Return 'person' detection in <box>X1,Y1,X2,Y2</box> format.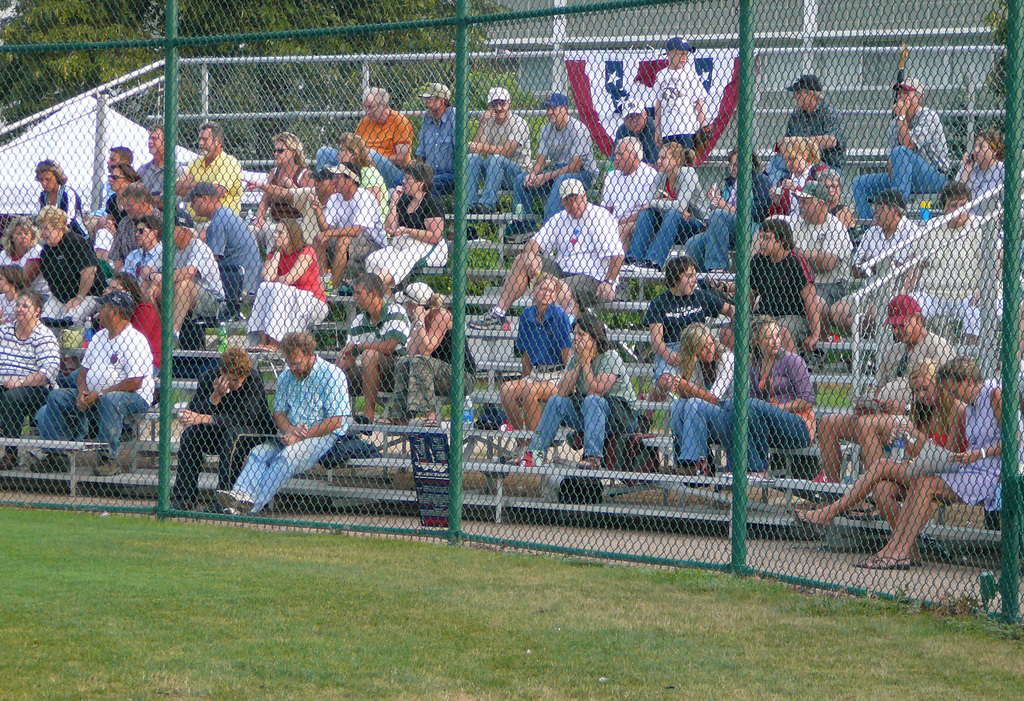
<box>217,331,347,513</box>.
